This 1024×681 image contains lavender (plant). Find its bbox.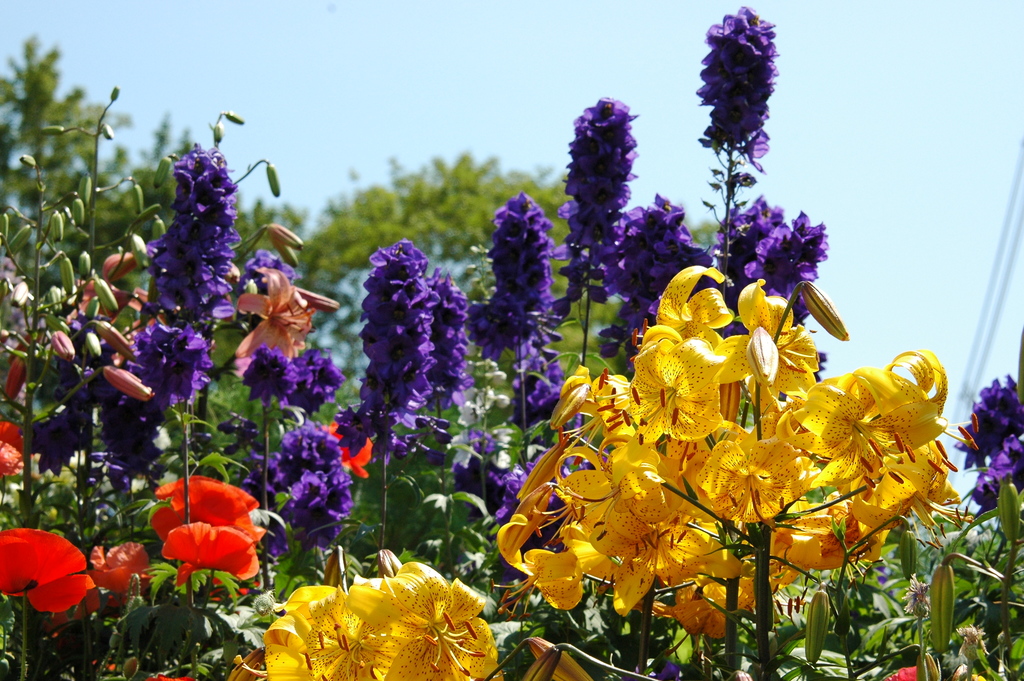
694 0 788 245.
